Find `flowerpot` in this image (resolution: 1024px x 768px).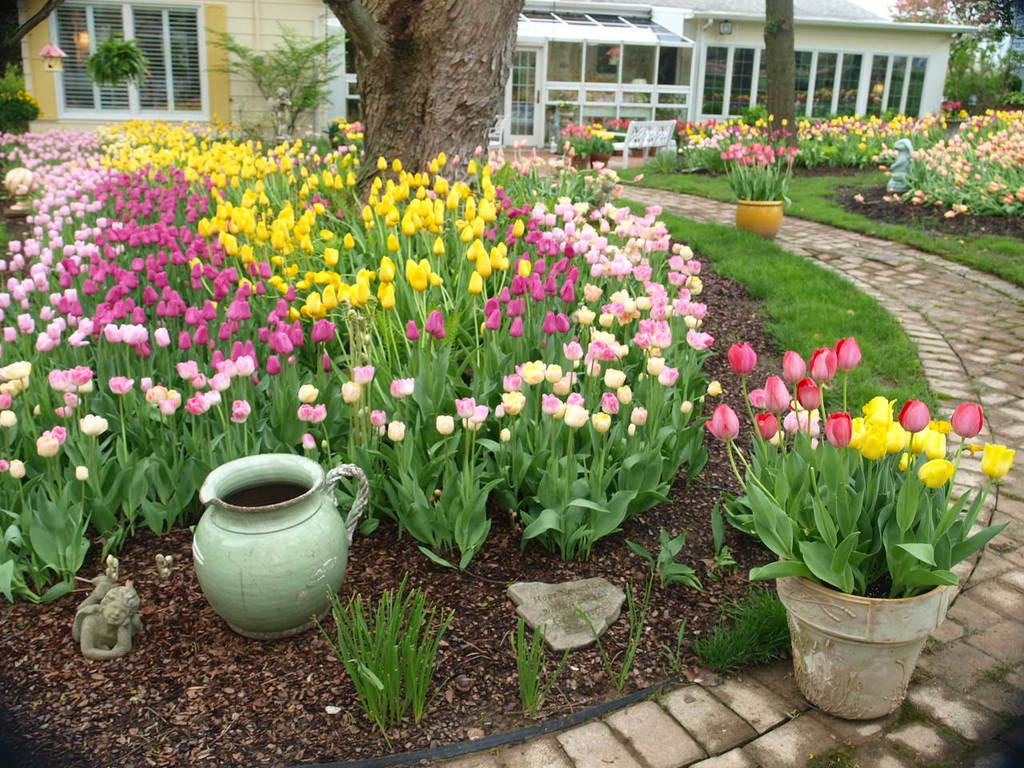
box=[610, 52, 622, 66].
